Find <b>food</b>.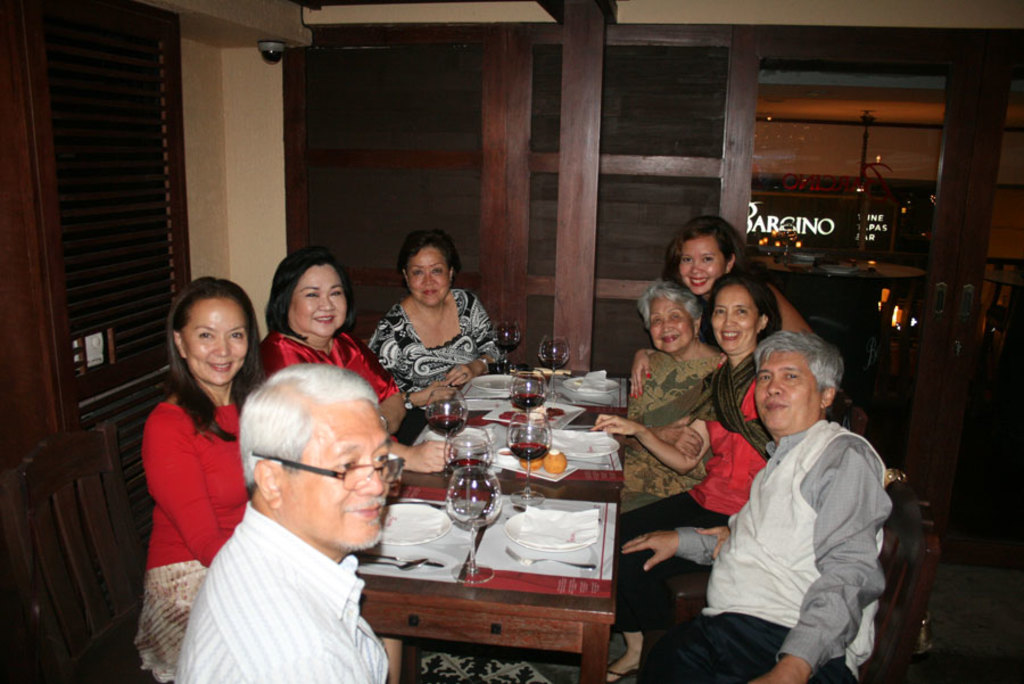
523,450,569,473.
